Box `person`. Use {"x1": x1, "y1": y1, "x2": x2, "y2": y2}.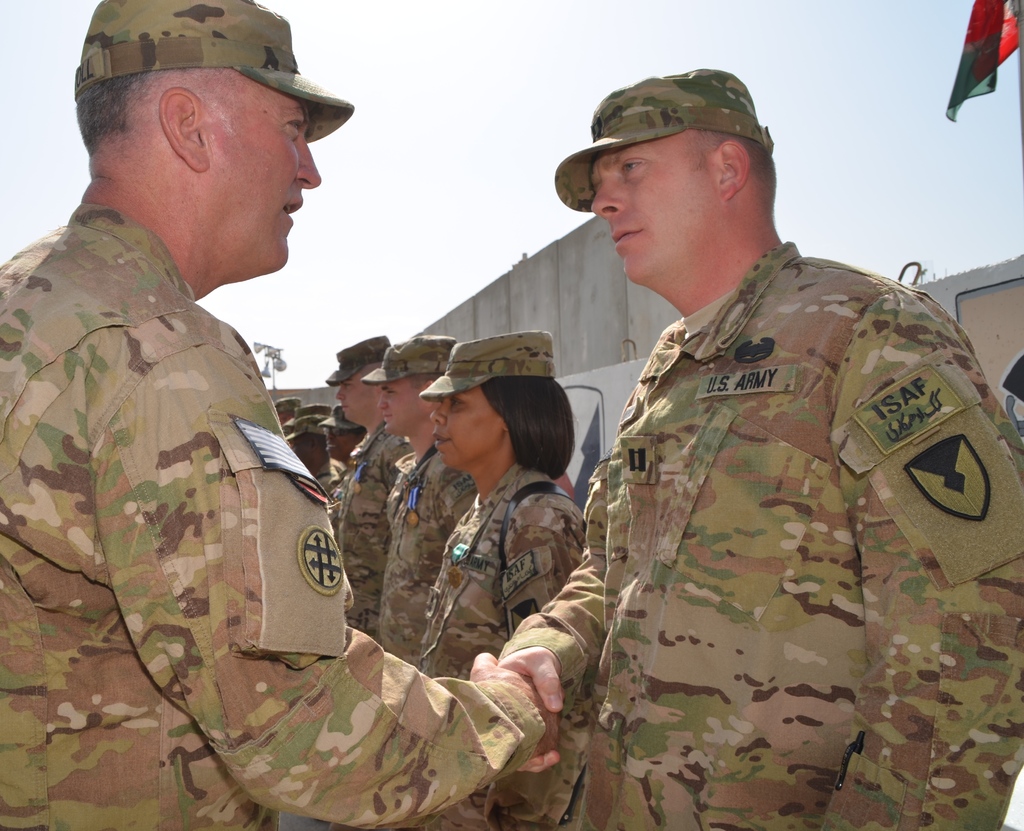
{"x1": 583, "y1": 101, "x2": 981, "y2": 811}.
